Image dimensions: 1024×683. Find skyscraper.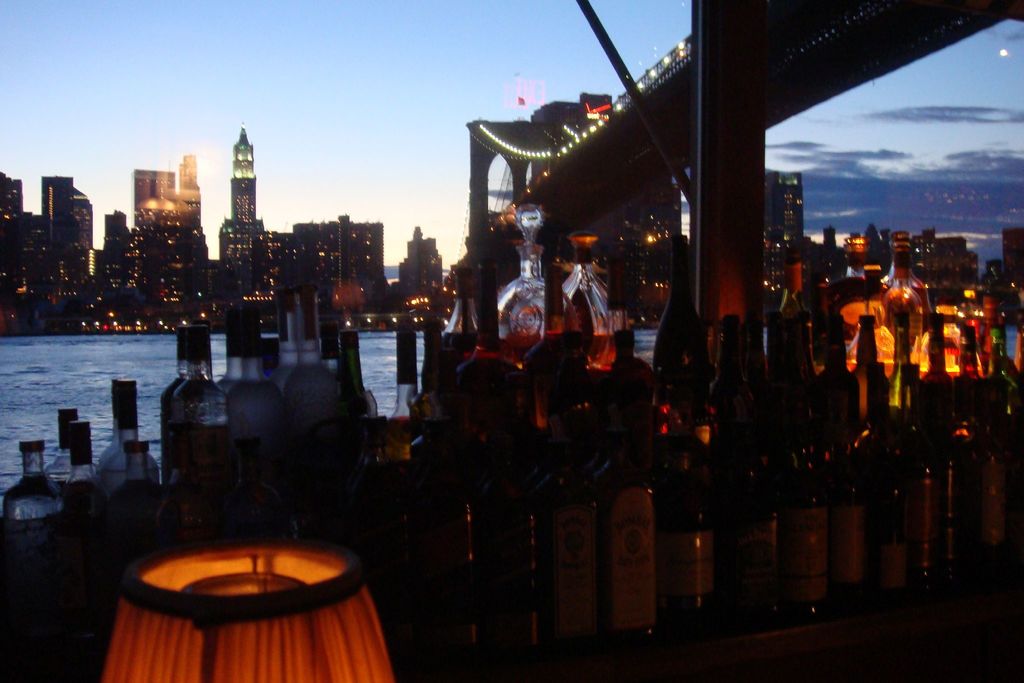
(x1=178, y1=154, x2=204, y2=227).
